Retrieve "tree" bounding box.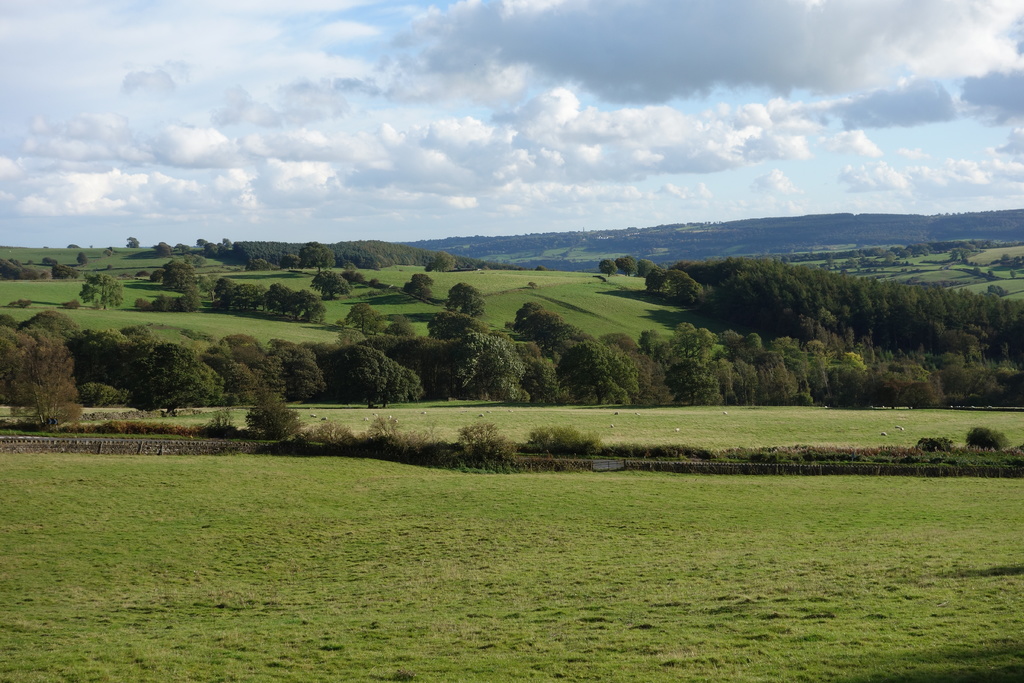
Bounding box: x1=663, y1=318, x2=717, y2=360.
